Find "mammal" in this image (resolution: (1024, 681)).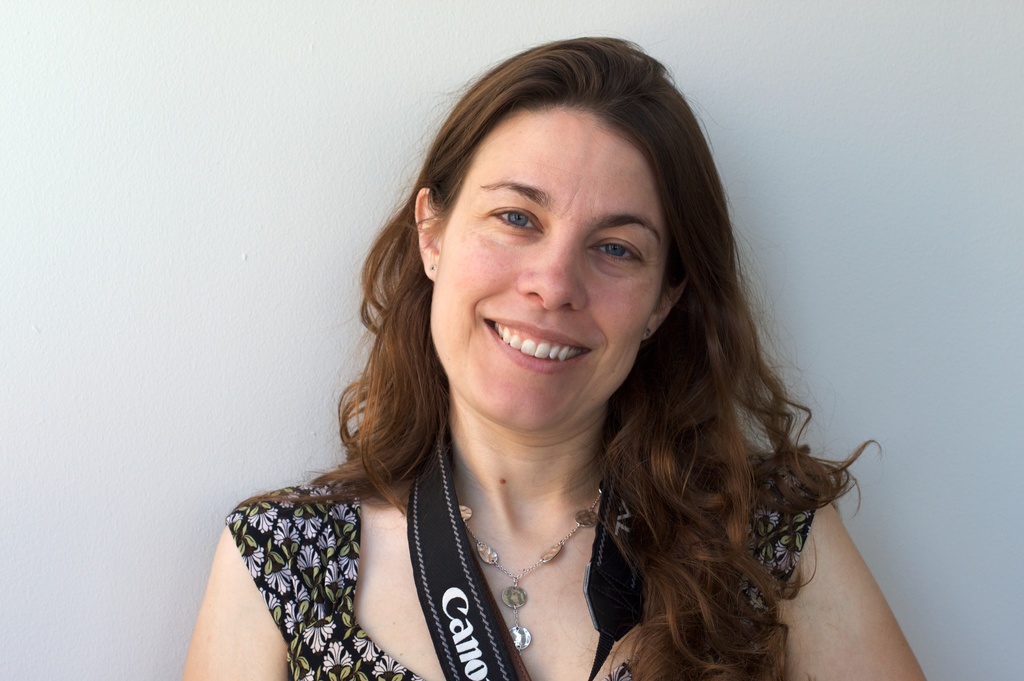
rect(214, 39, 952, 673).
